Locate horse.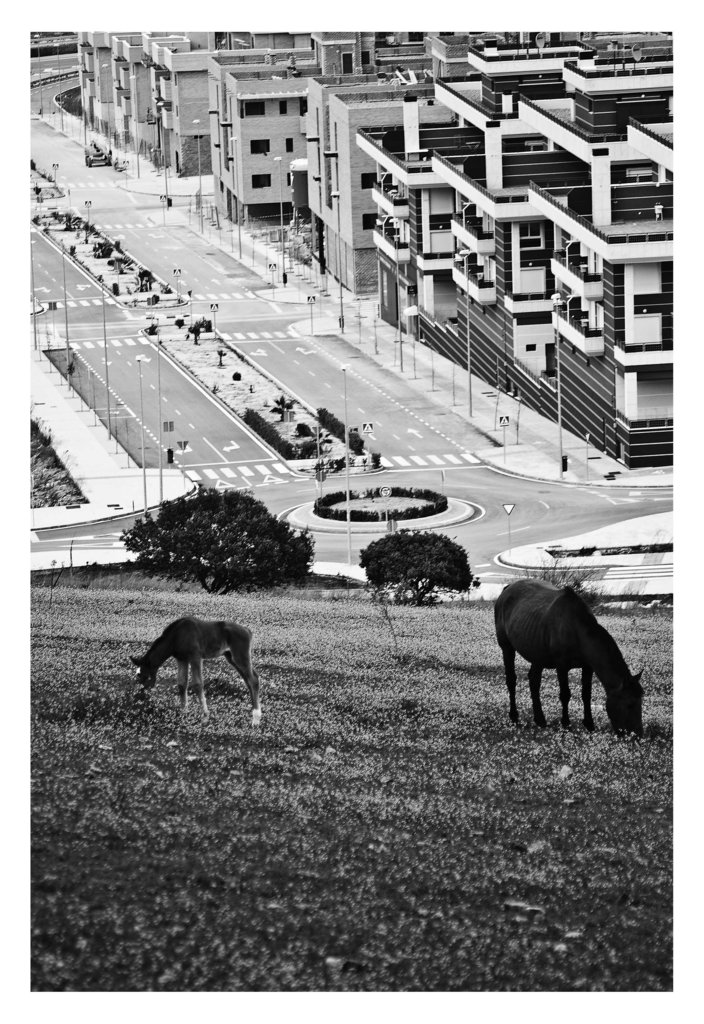
Bounding box: <bbox>124, 612, 262, 726</bbox>.
